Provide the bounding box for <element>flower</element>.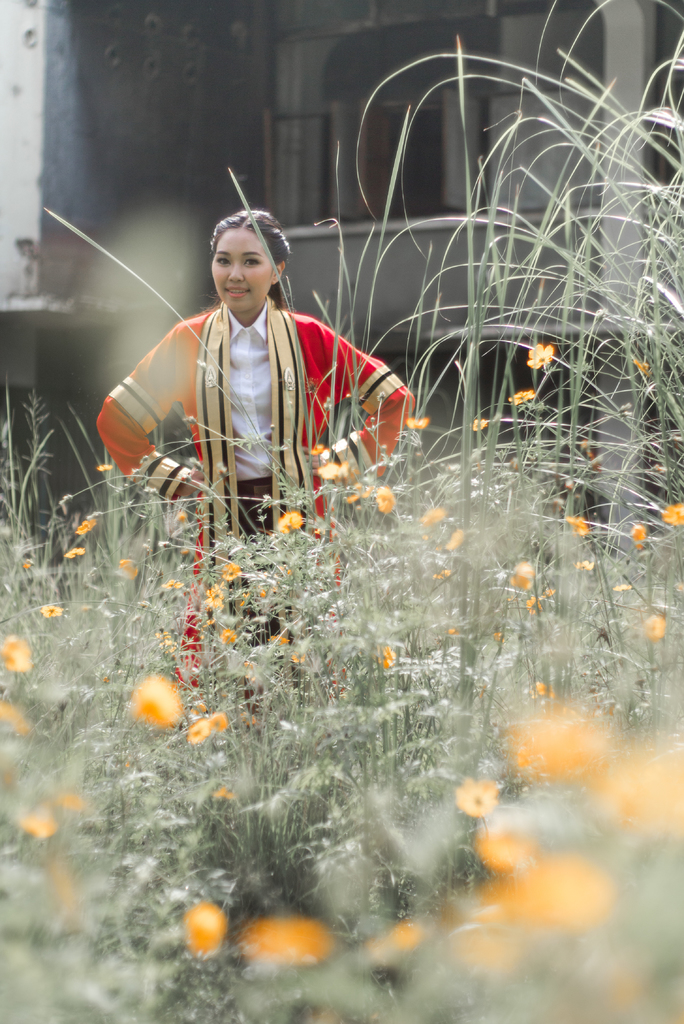
525/594/541/619.
